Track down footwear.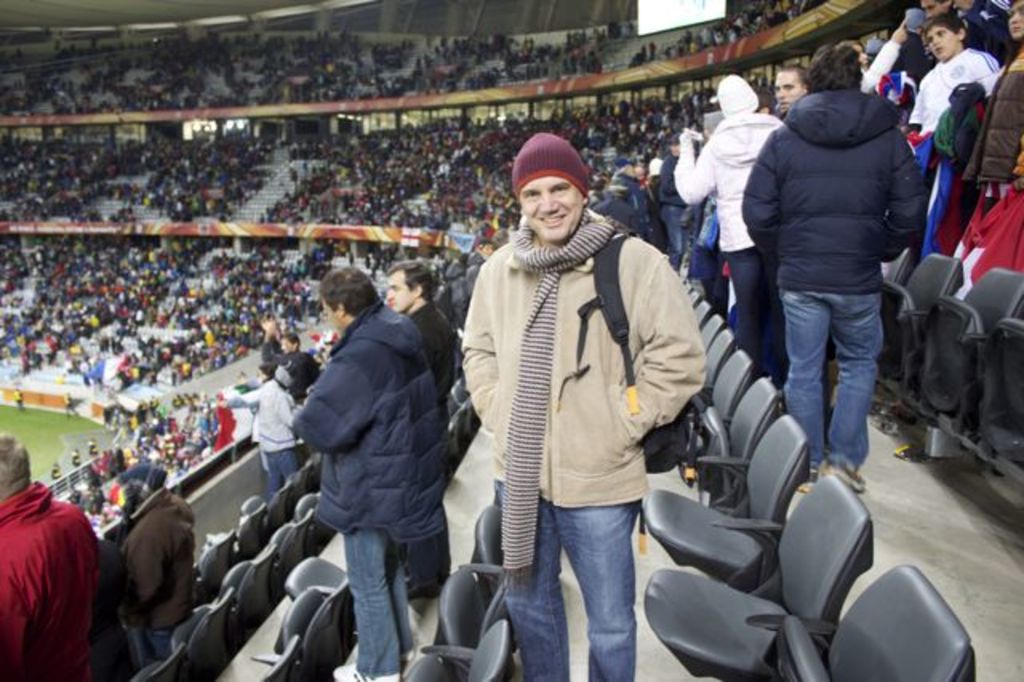
Tracked to 331 660 400 680.
